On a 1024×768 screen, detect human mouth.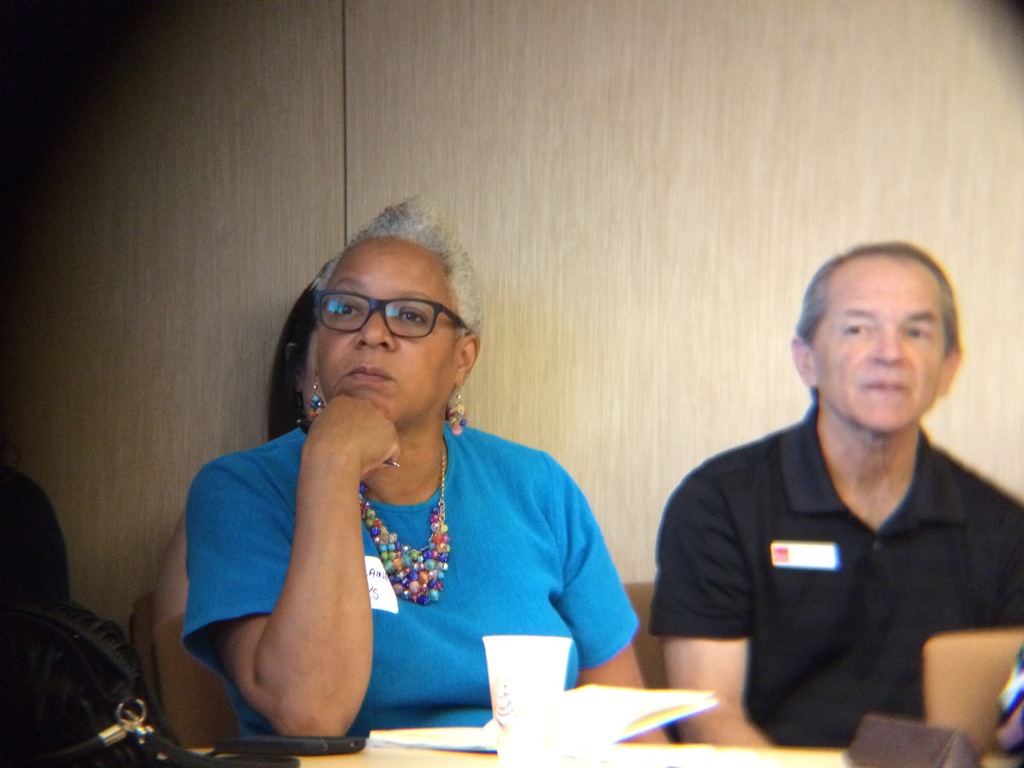
box(343, 364, 395, 385).
